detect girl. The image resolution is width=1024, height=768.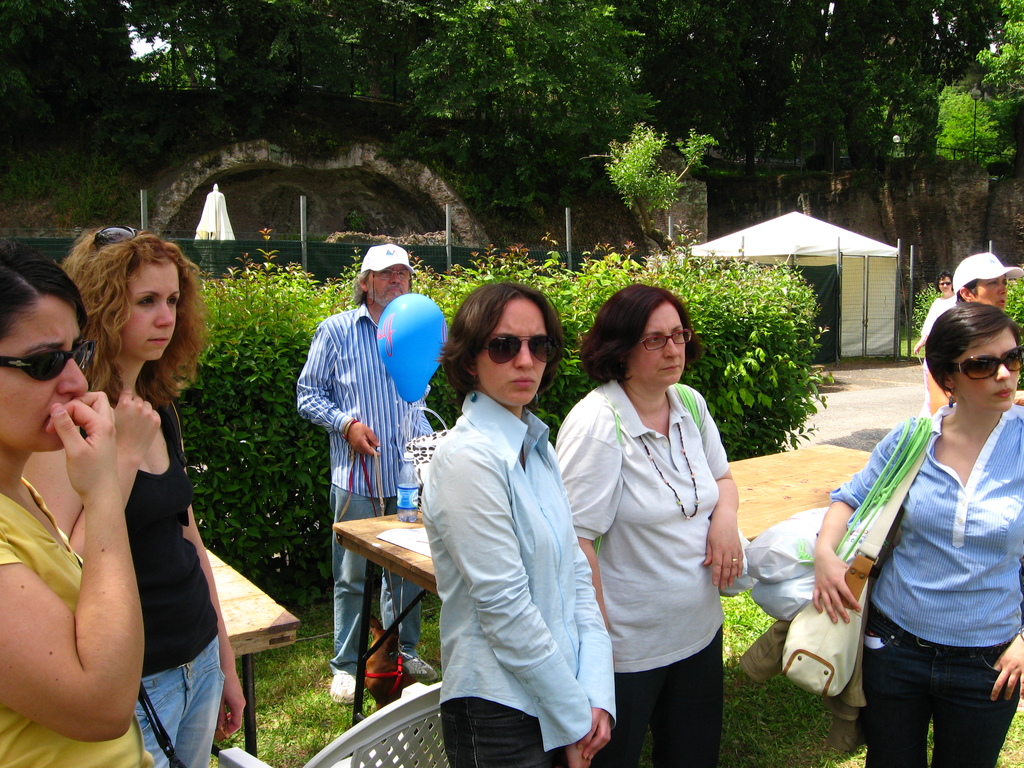
[x1=24, y1=226, x2=248, y2=767].
